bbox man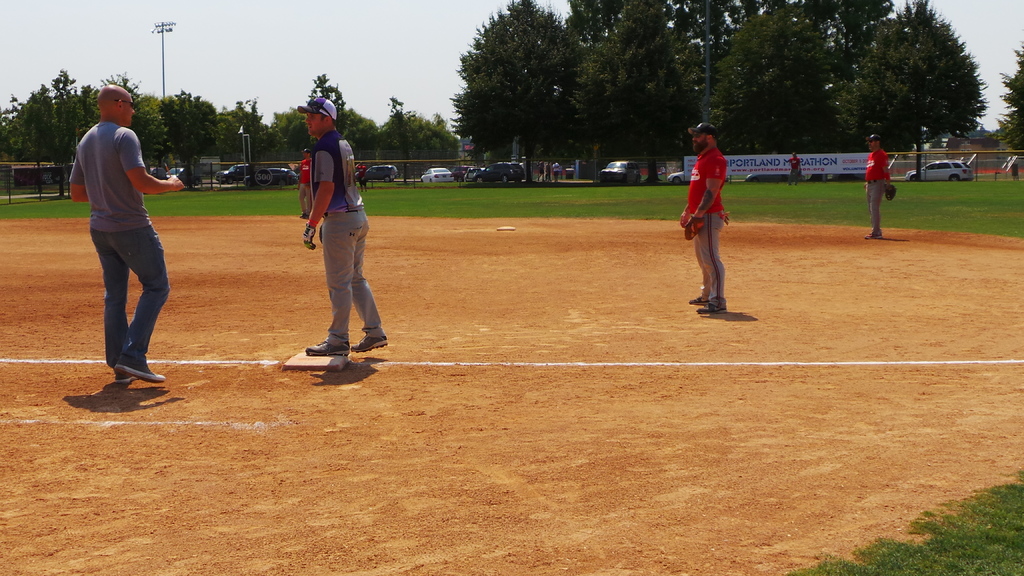
crop(298, 146, 317, 220)
